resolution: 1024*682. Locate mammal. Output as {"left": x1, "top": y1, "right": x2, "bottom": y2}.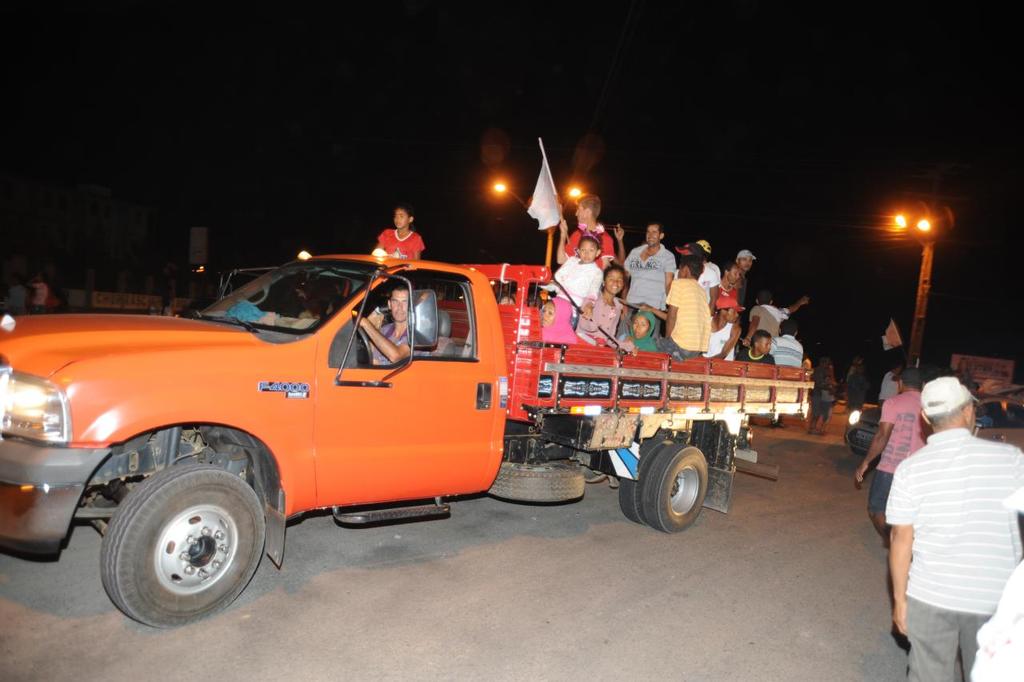
{"left": 954, "top": 356, "right": 974, "bottom": 385}.
